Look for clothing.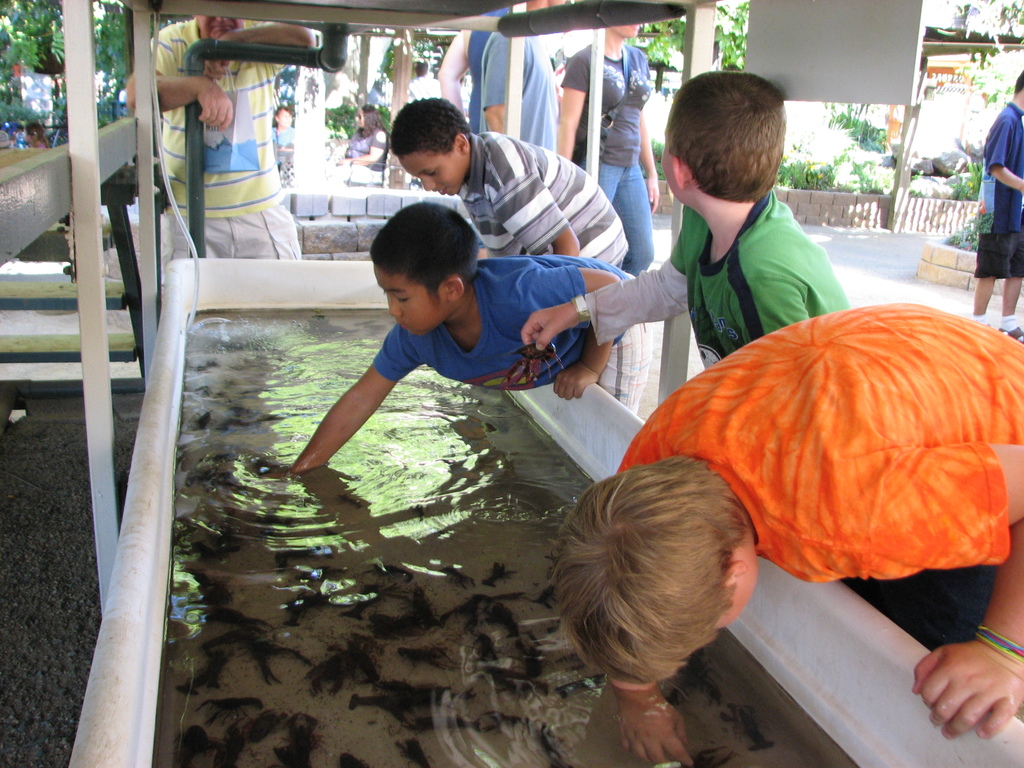
Found: 124, 15, 308, 256.
